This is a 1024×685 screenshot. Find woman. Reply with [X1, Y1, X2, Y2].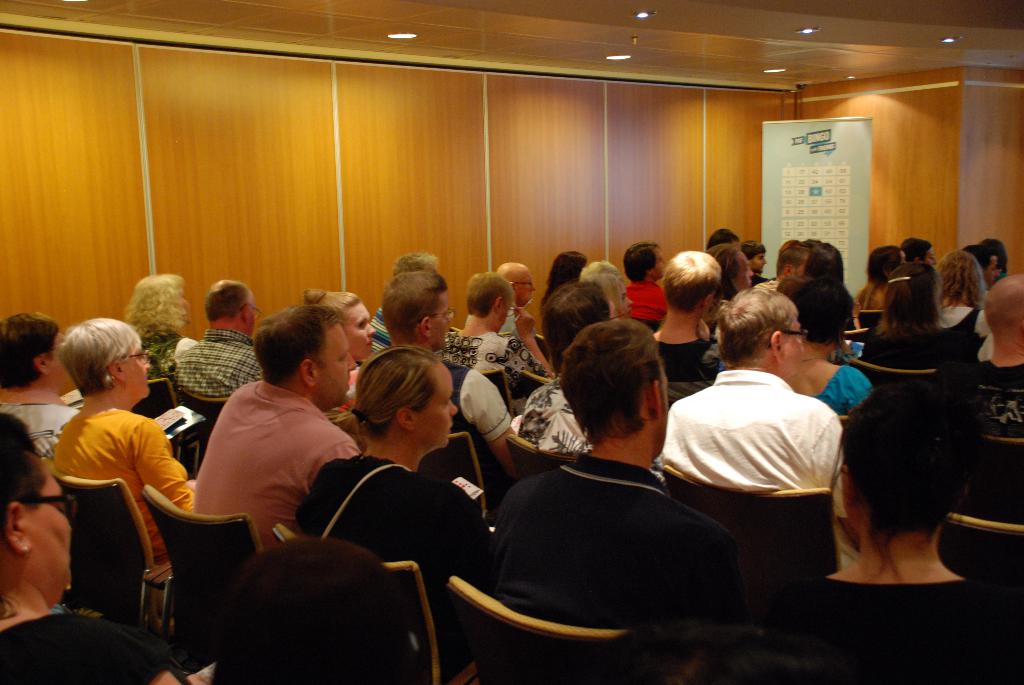
[0, 414, 203, 684].
